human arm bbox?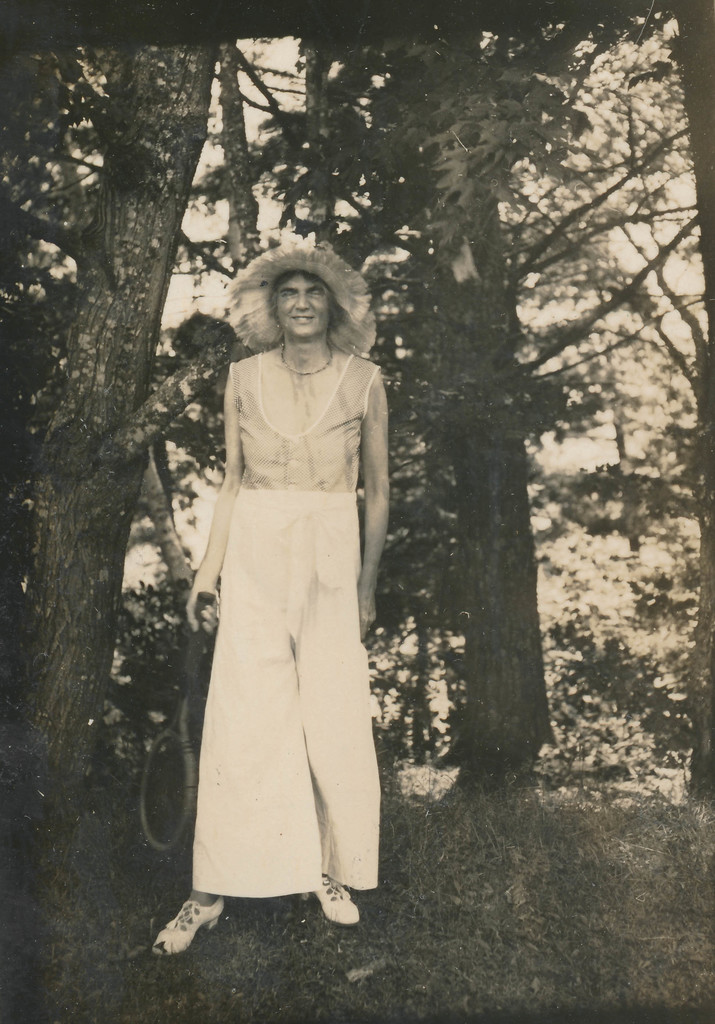
{"x1": 182, "y1": 372, "x2": 244, "y2": 636}
